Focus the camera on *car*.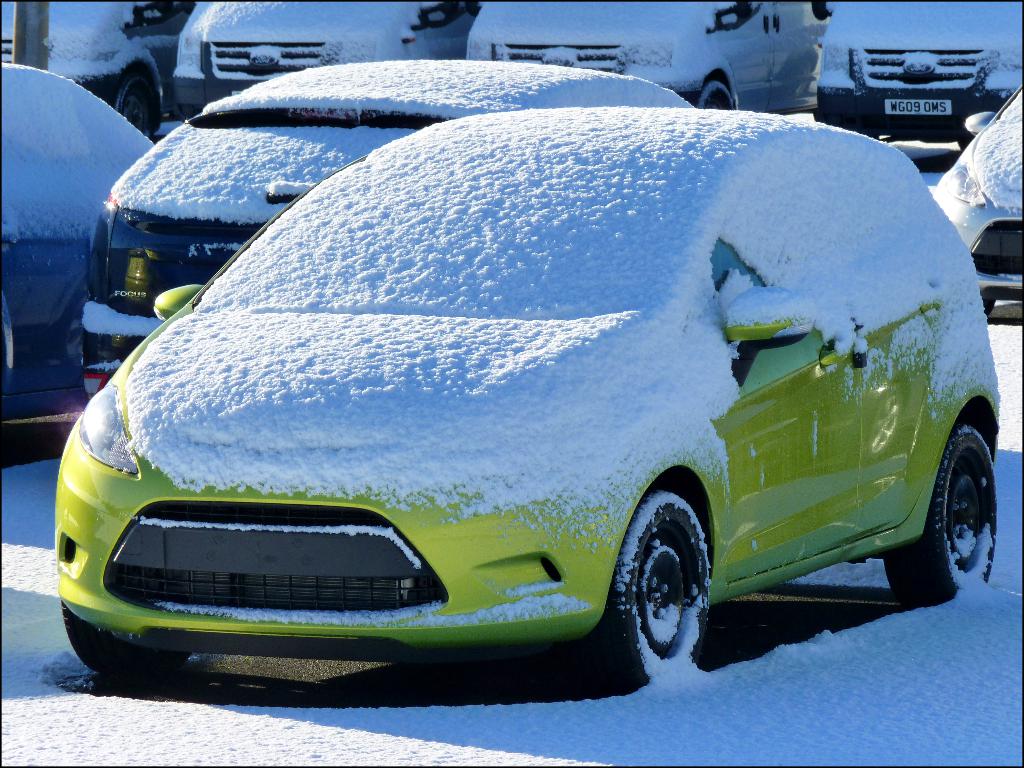
Focus region: bbox=[165, 0, 485, 109].
